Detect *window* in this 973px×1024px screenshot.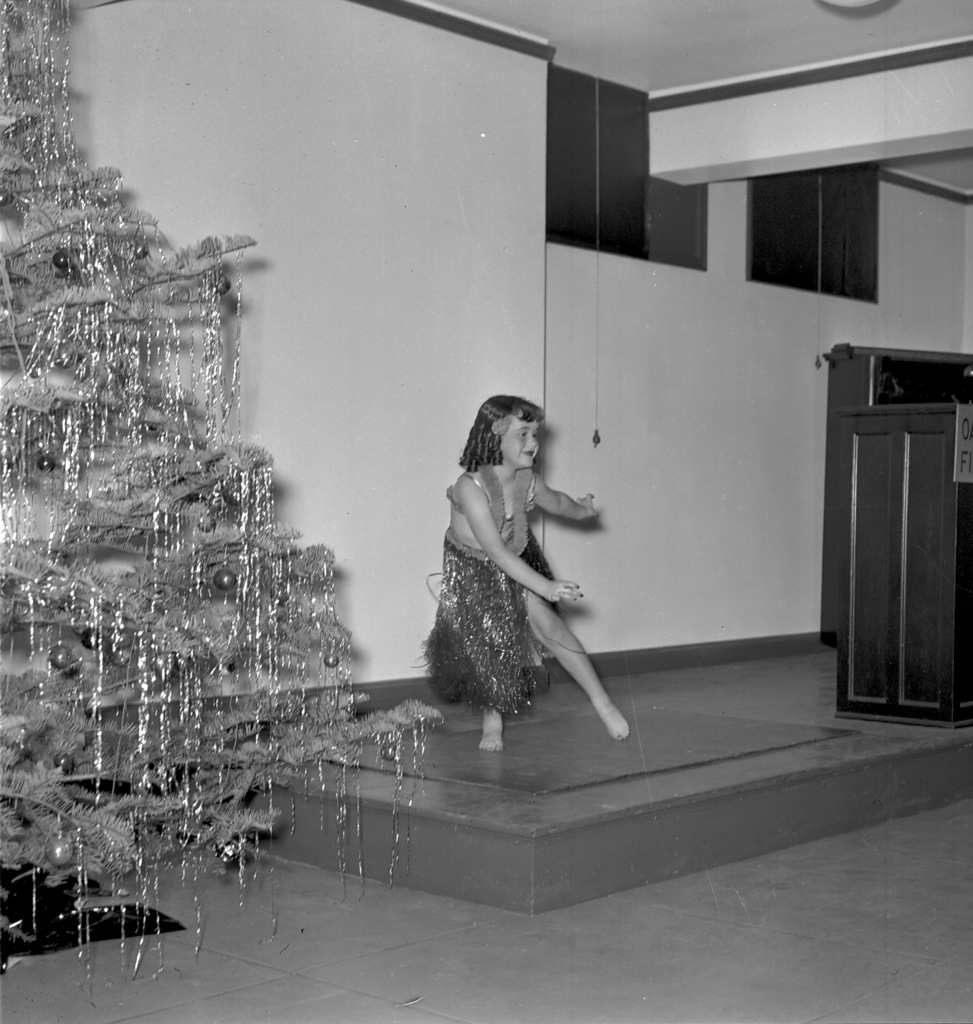
Detection: BBox(763, 147, 910, 281).
